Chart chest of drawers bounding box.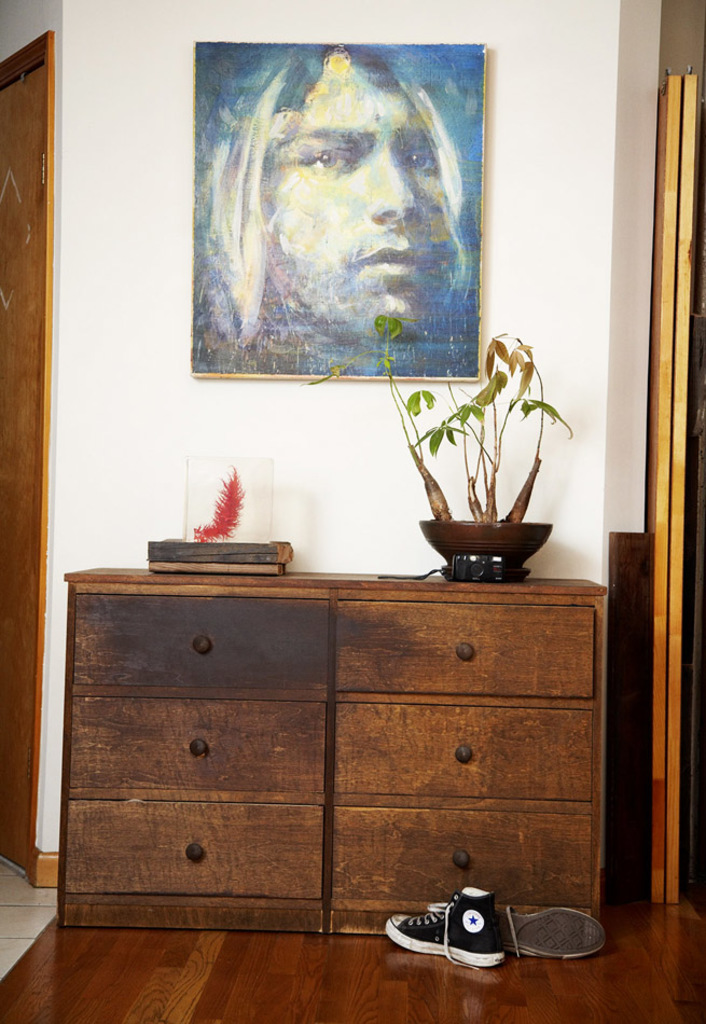
Charted: 57:563:605:931.
